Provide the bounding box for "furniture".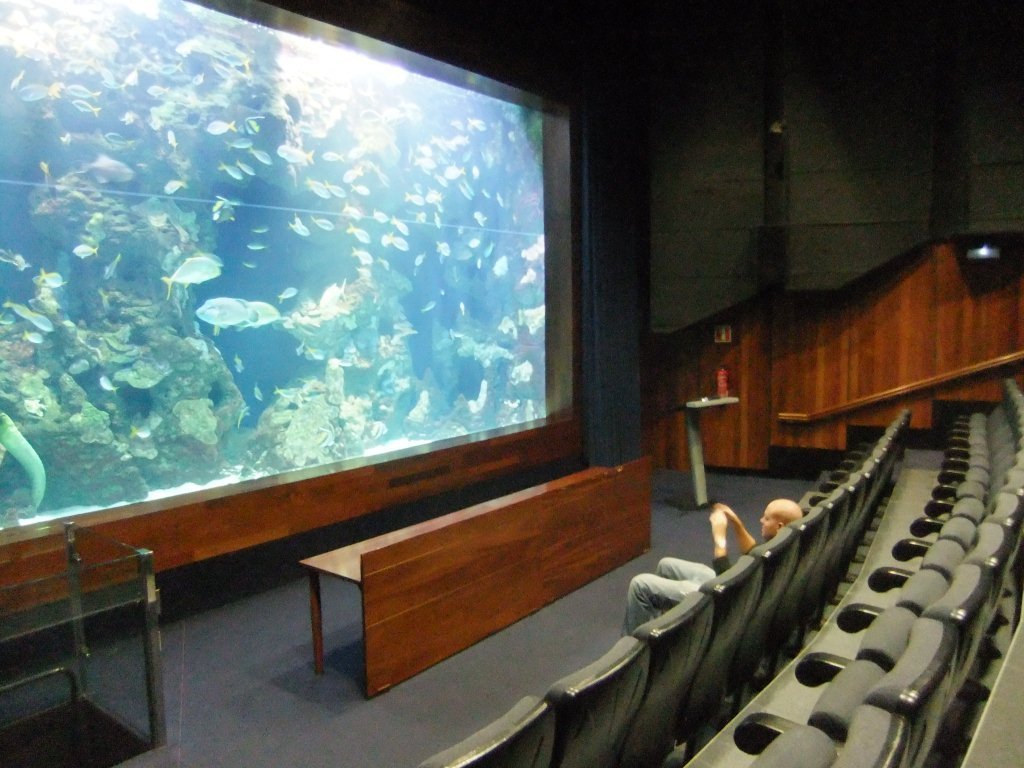
550/634/651/767.
